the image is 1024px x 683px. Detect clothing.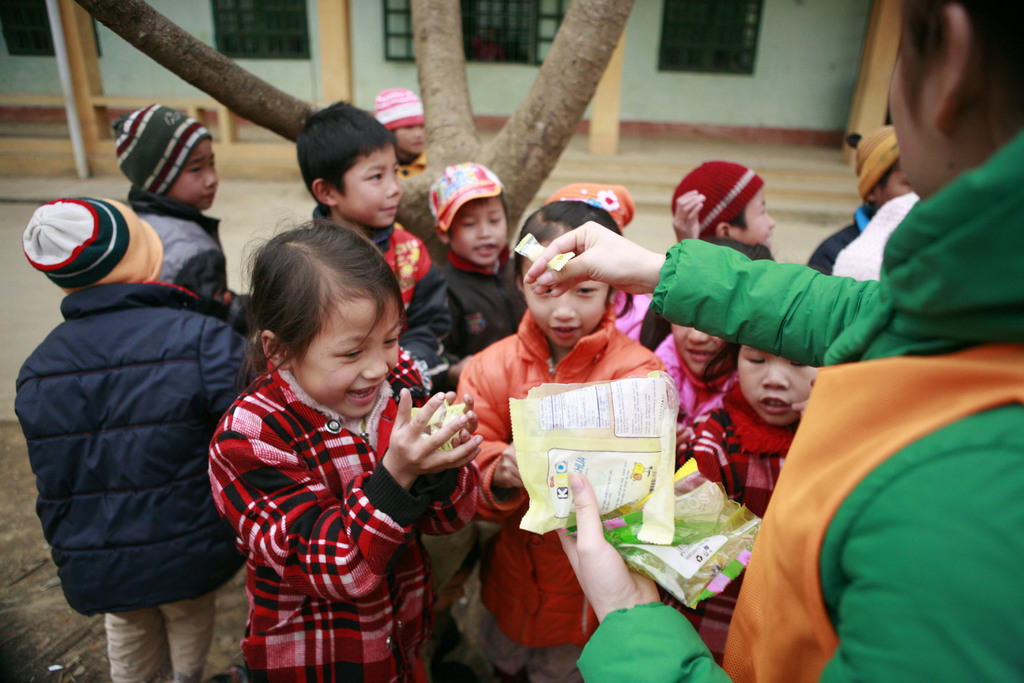
Detection: 397, 243, 530, 375.
